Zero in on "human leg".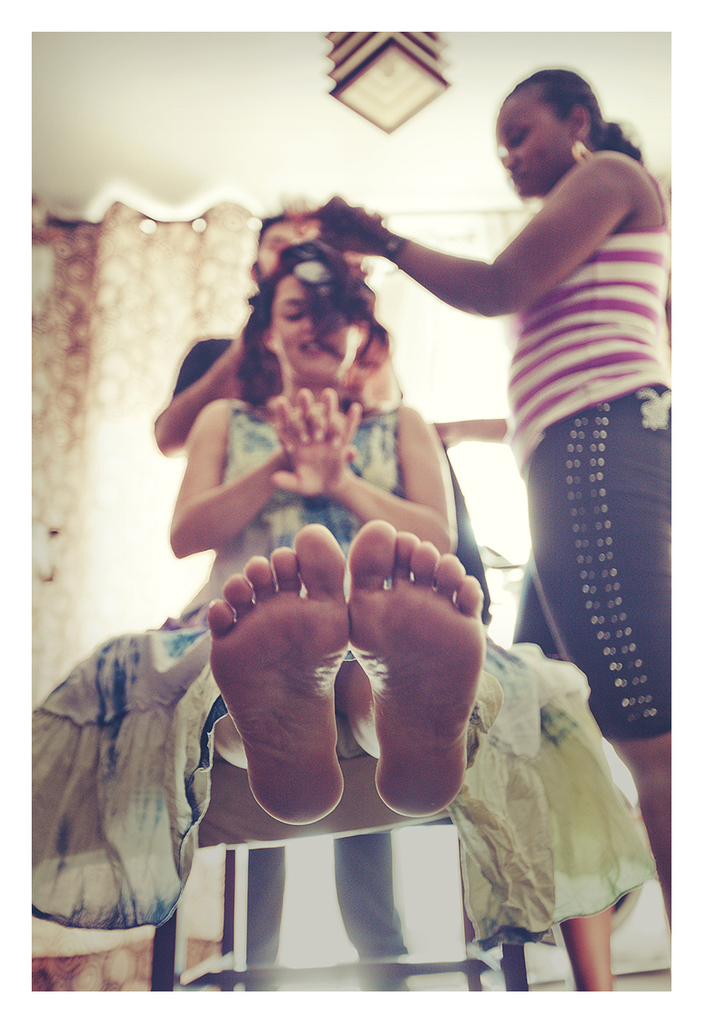
Zeroed in: 202:526:351:818.
